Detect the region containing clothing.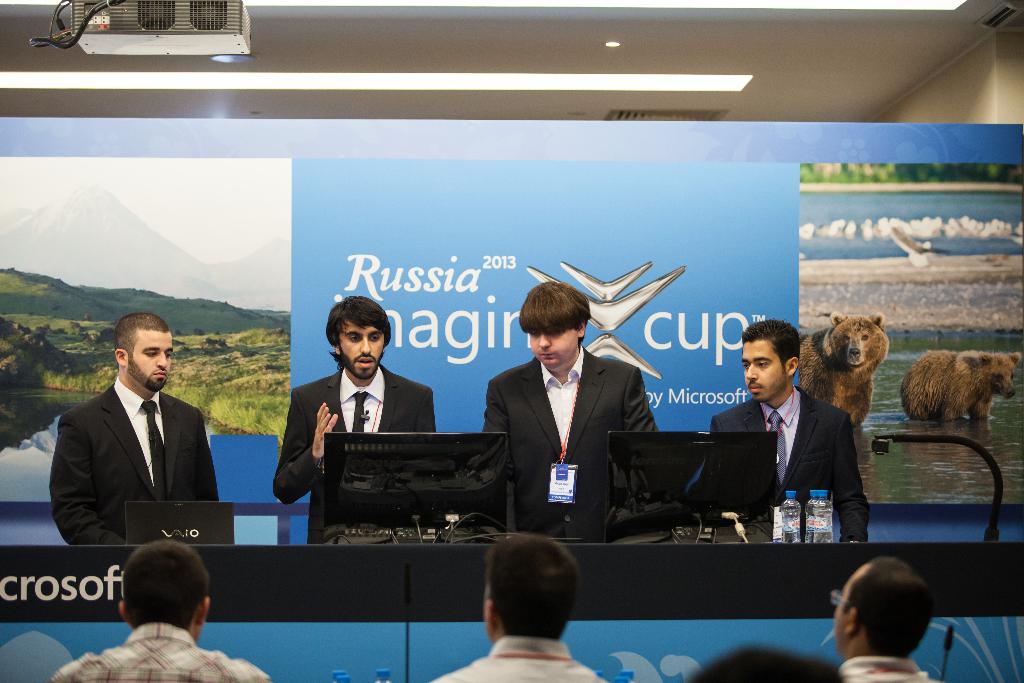
x1=737, y1=359, x2=884, y2=555.
